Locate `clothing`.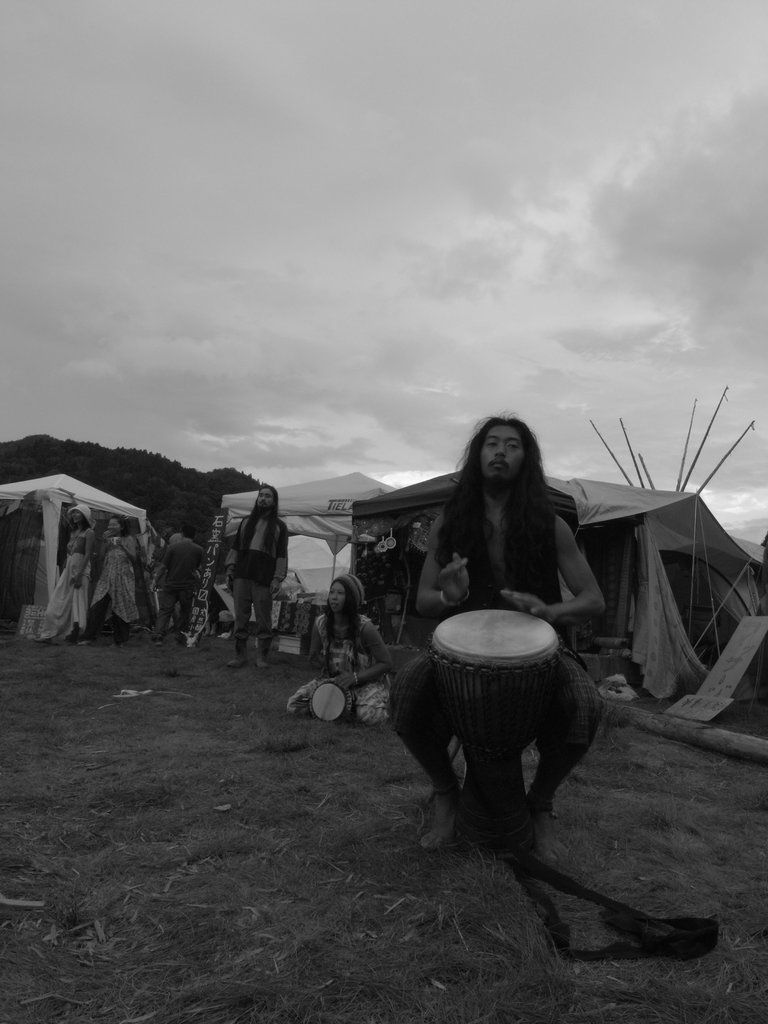
Bounding box: select_region(225, 515, 286, 639).
